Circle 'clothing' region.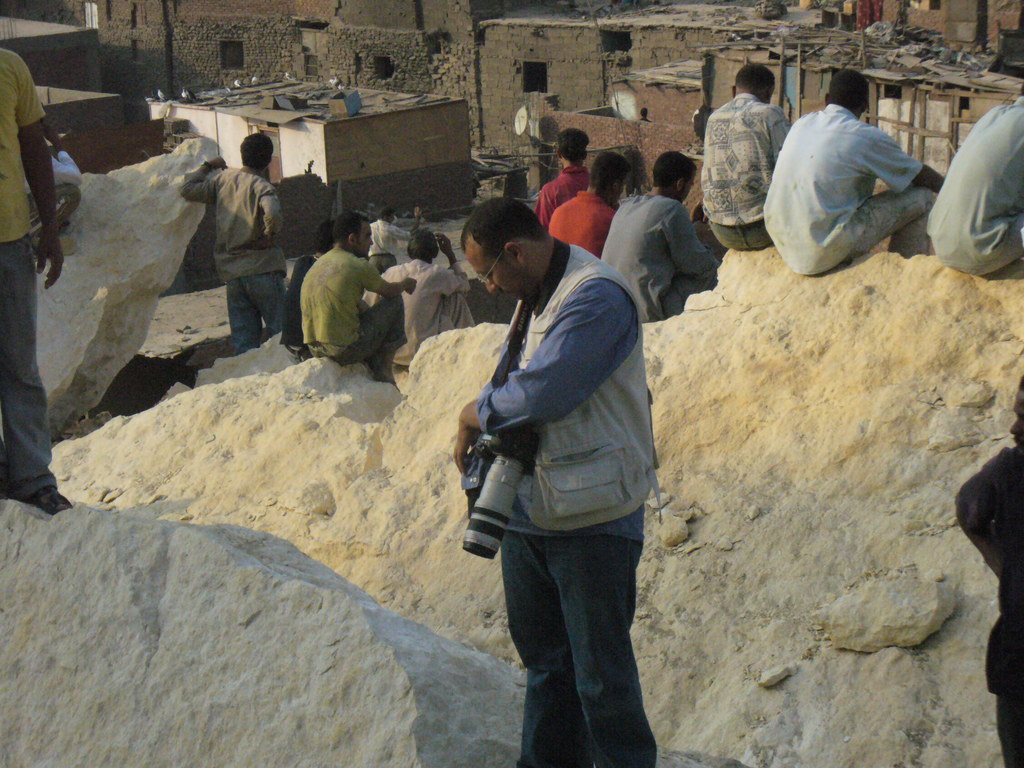
Region: bbox(700, 87, 796, 246).
